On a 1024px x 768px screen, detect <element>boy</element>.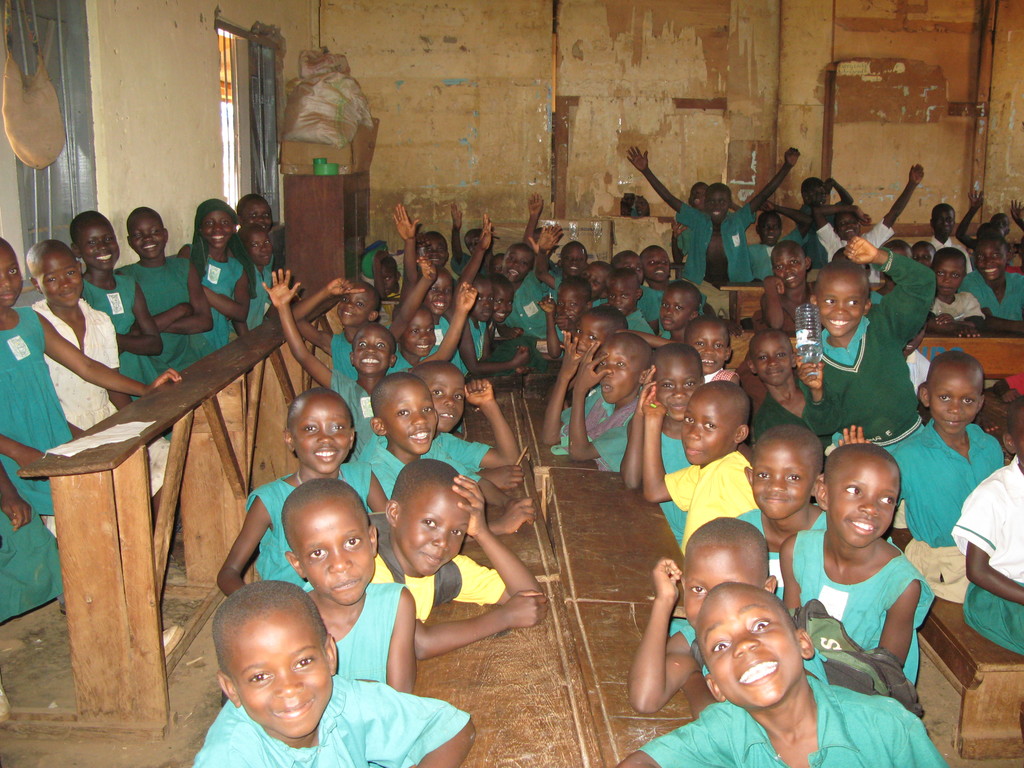
<region>627, 146, 803, 321</region>.
